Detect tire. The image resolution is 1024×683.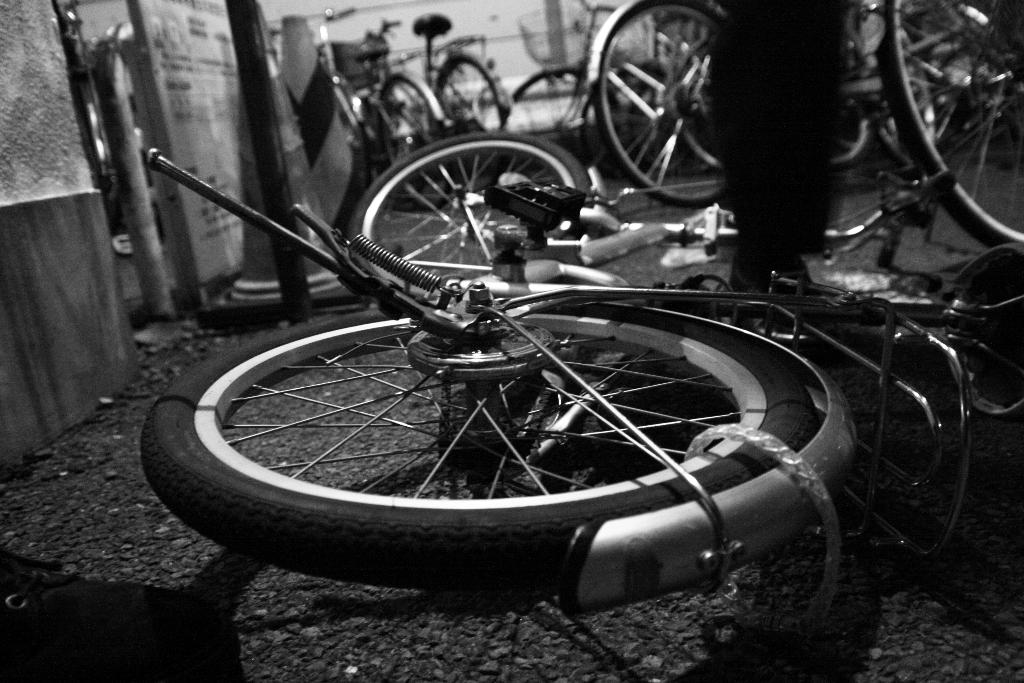
593:3:724:210.
